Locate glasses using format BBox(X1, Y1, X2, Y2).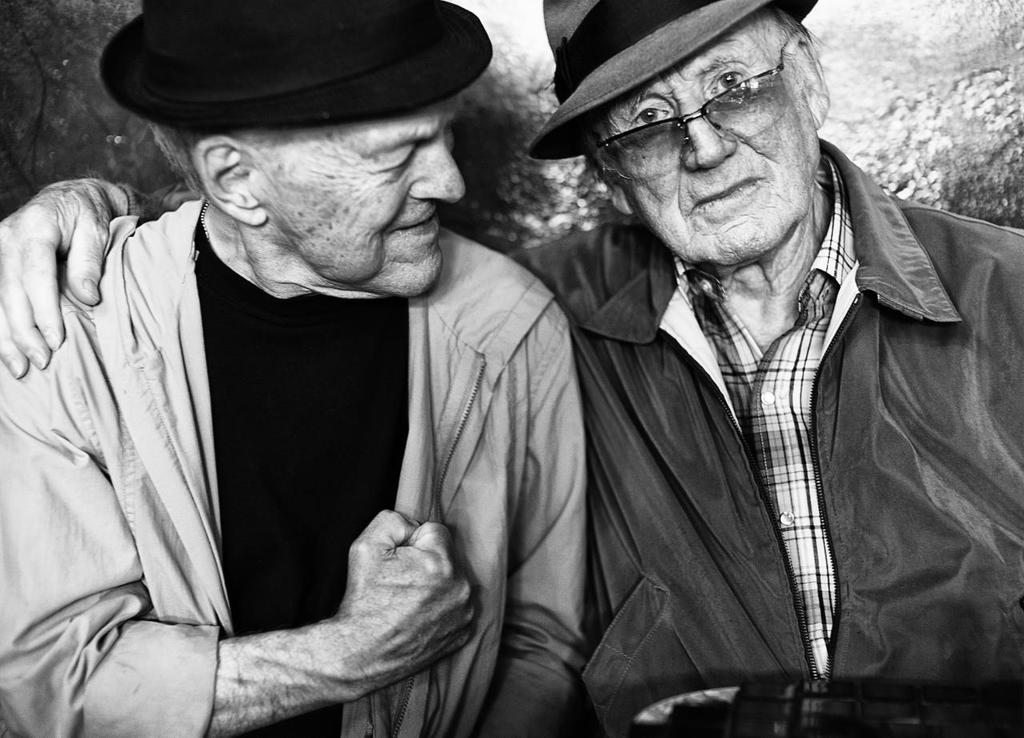
BBox(582, 42, 802, 180).
